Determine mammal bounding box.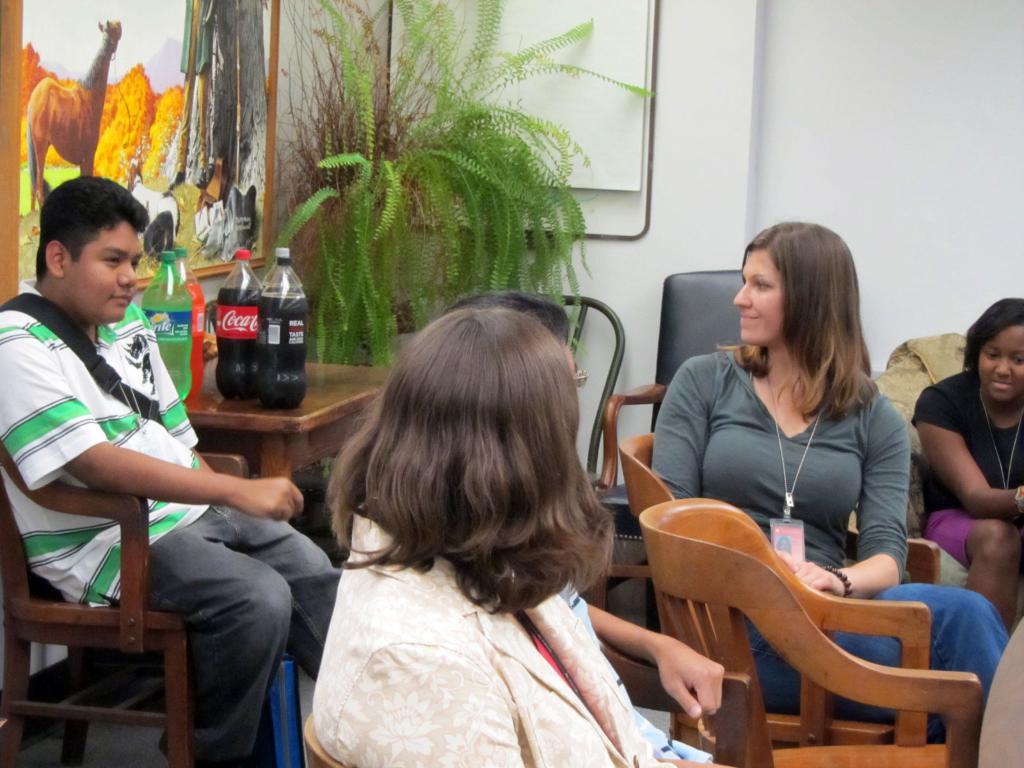
Determined: (x1=448, y1=285, x2=727, y2=764).
